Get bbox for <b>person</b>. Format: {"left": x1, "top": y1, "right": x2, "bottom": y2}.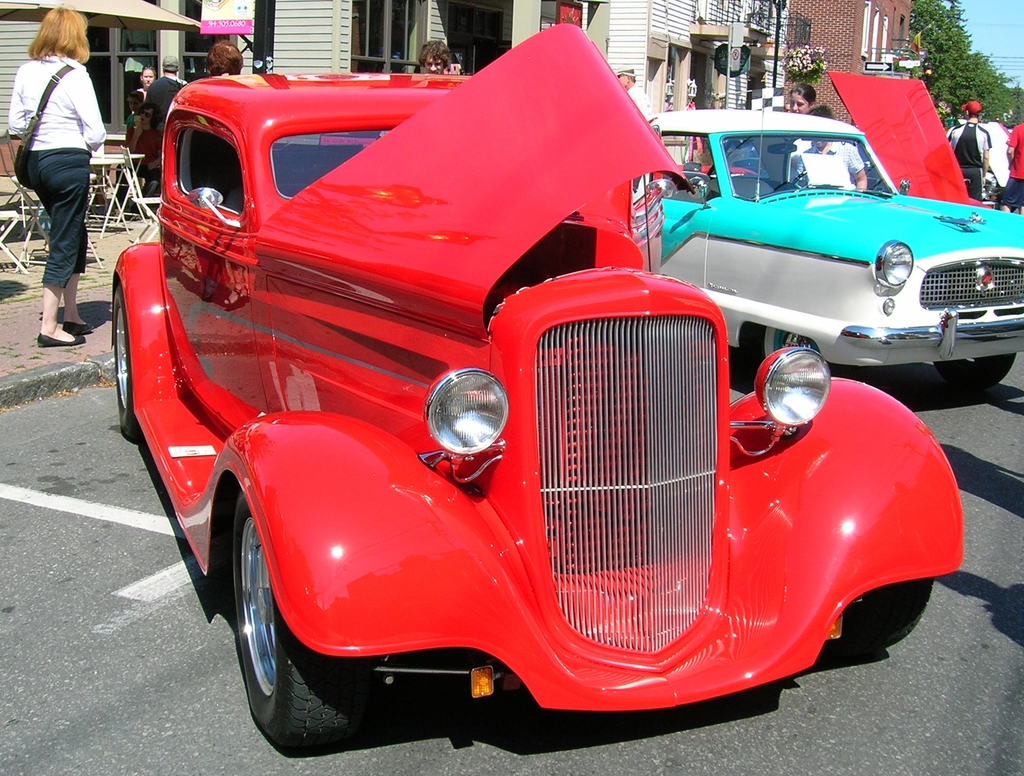
{"left": 614, "top": 65, "right": 653, "bottom": 115}.
